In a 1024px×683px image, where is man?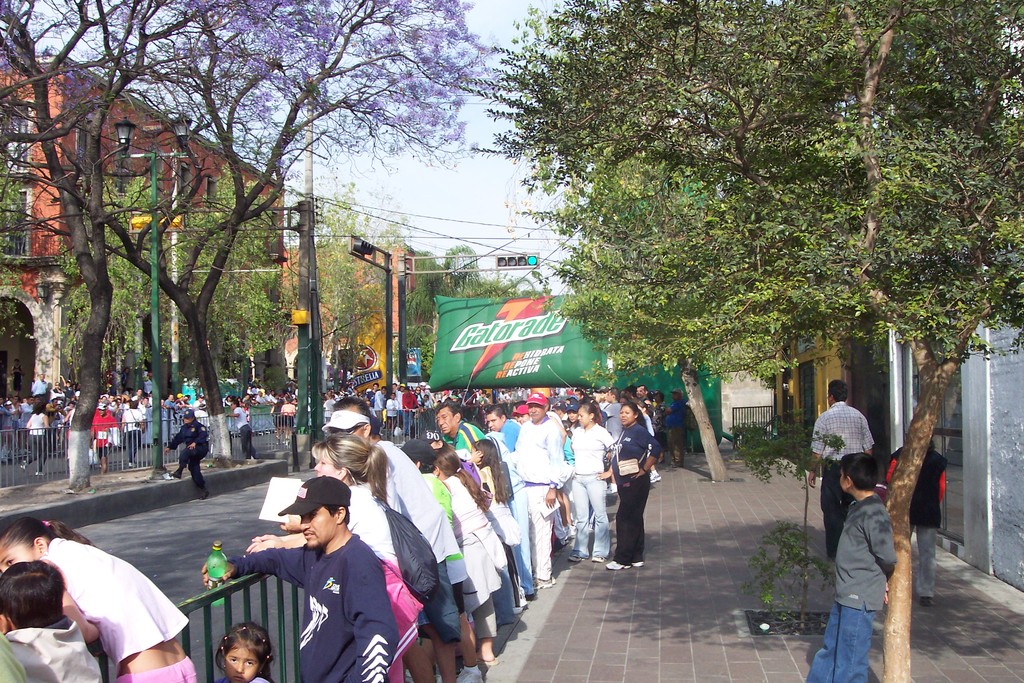
box(810, 378, 883, 559).
